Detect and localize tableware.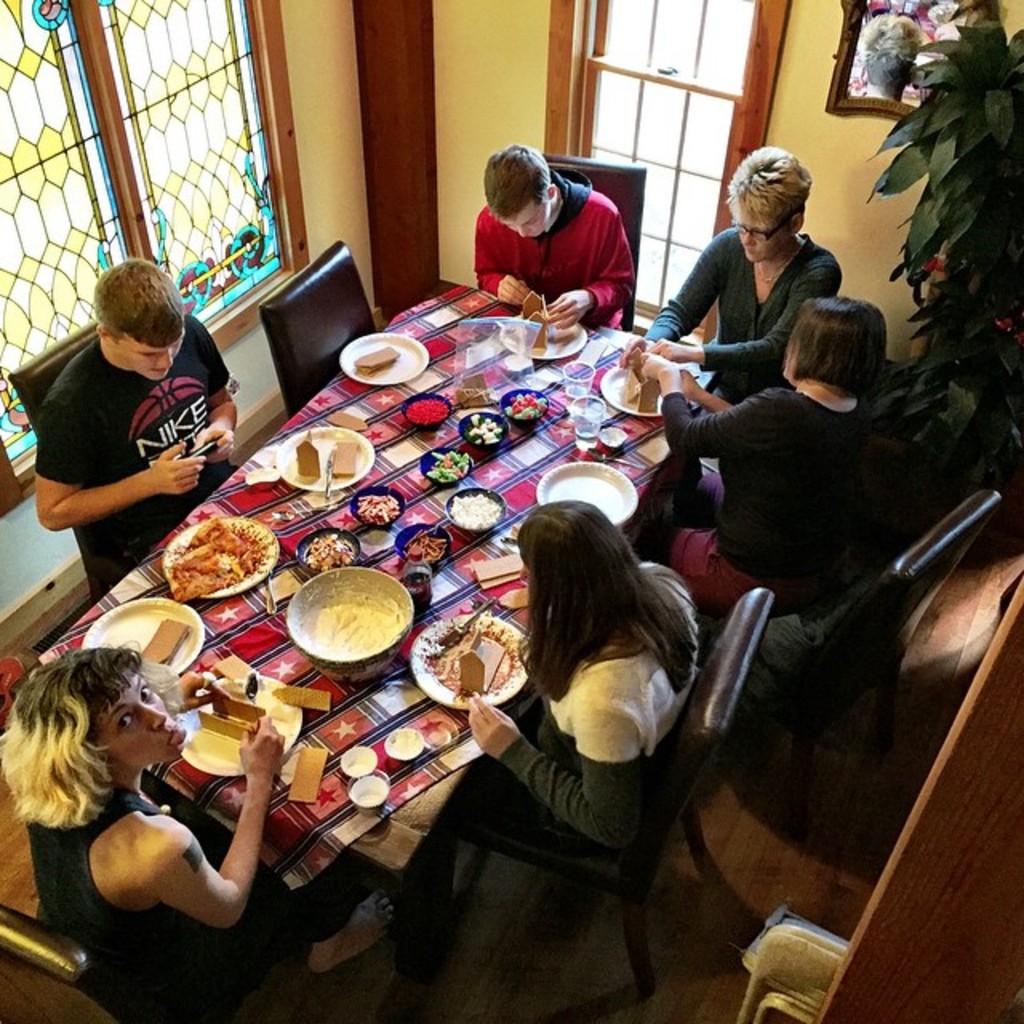
Localized at crop(338, 330, 432, 387).
